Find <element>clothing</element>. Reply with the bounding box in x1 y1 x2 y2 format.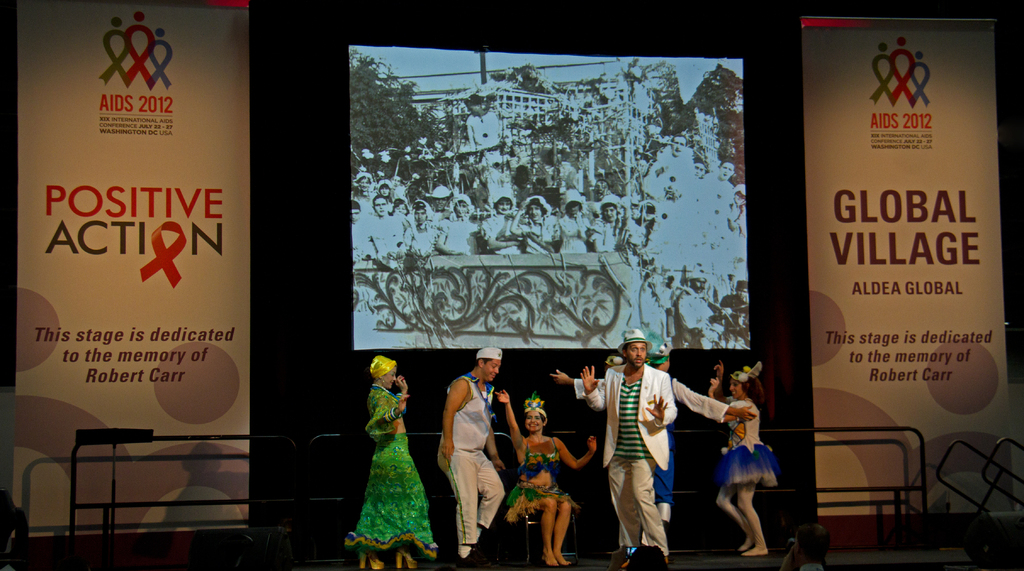
438 365 508 547.
